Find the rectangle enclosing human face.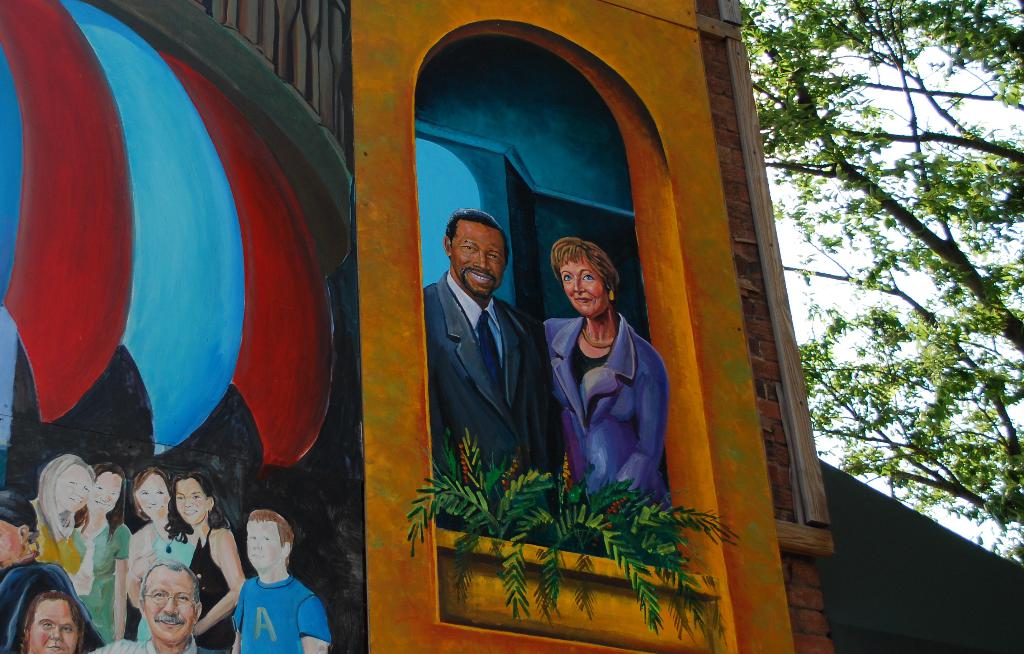
BBox(245, 518, 283, 567).
